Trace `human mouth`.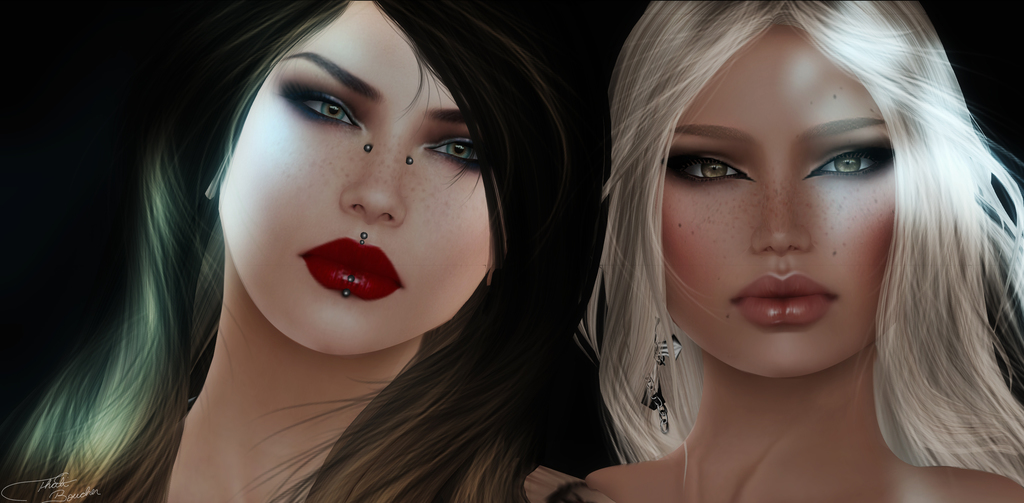
Traced to rect(301, 227, 404, 309).
